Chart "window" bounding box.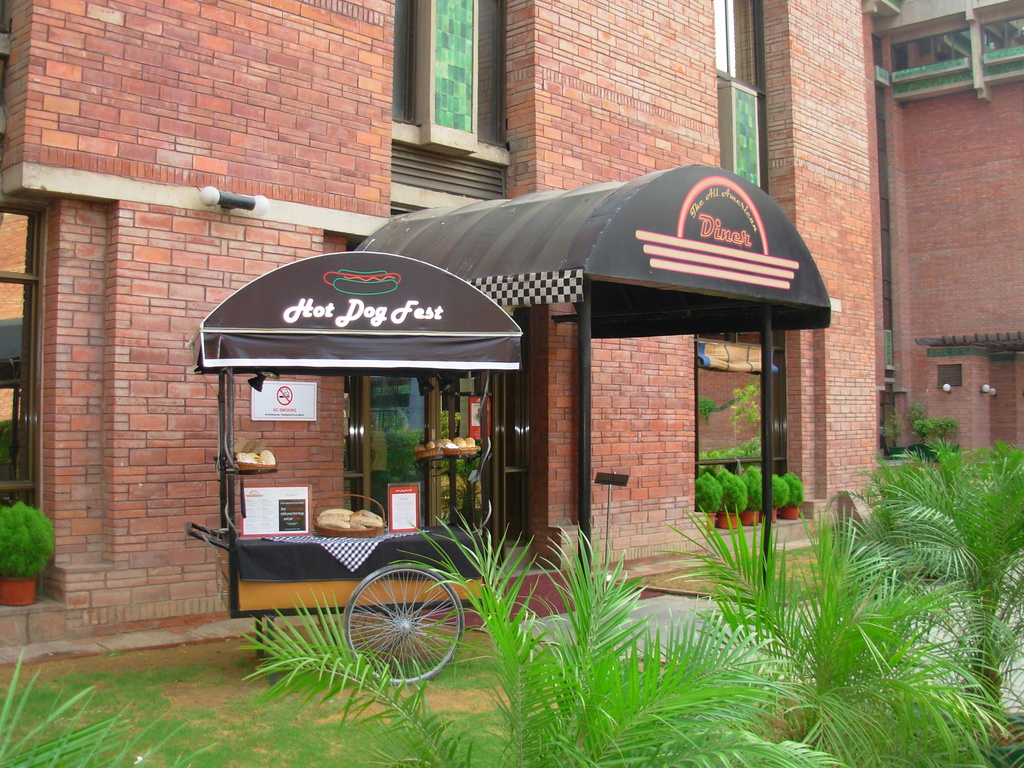
Charted: region(384, 0, 511, 160).
